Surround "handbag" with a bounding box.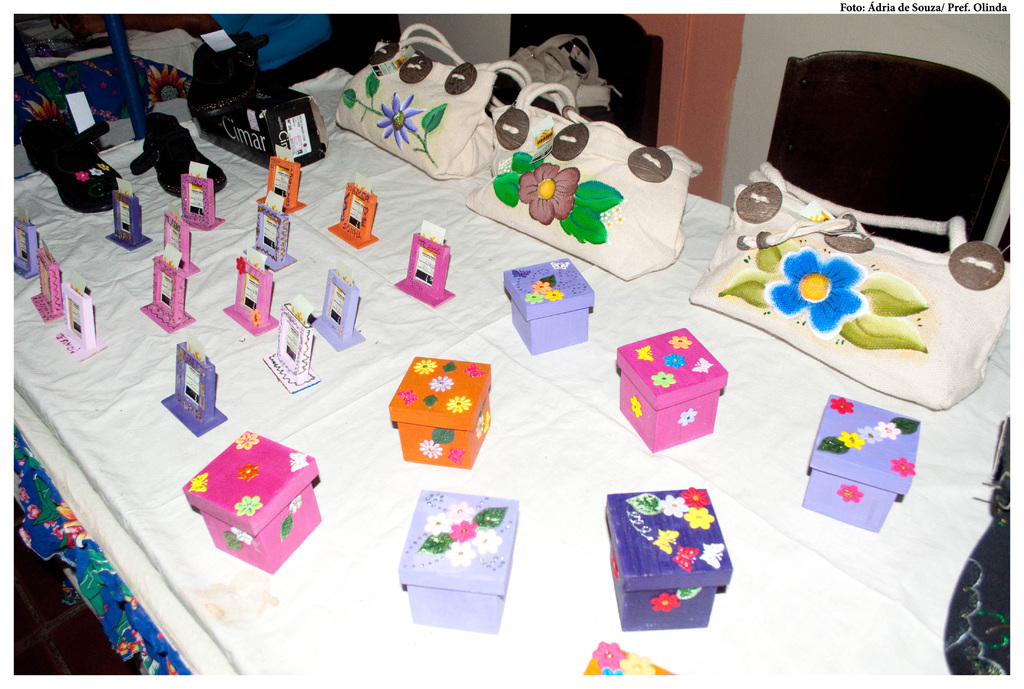
461 79 712 285.
